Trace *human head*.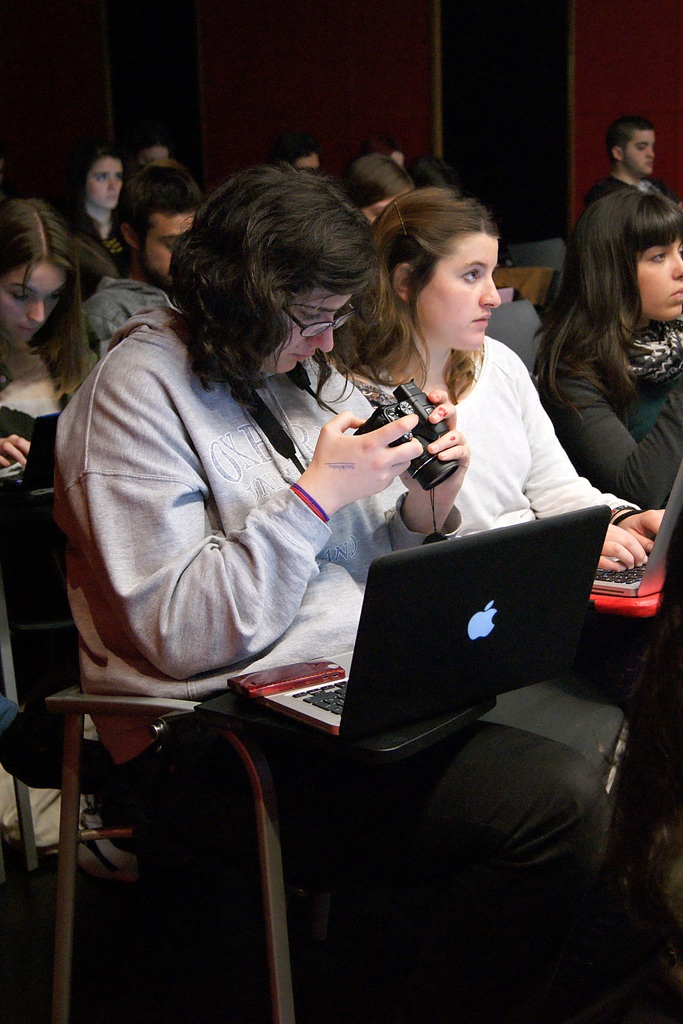
Traced to (370, 188, 502, 353).
